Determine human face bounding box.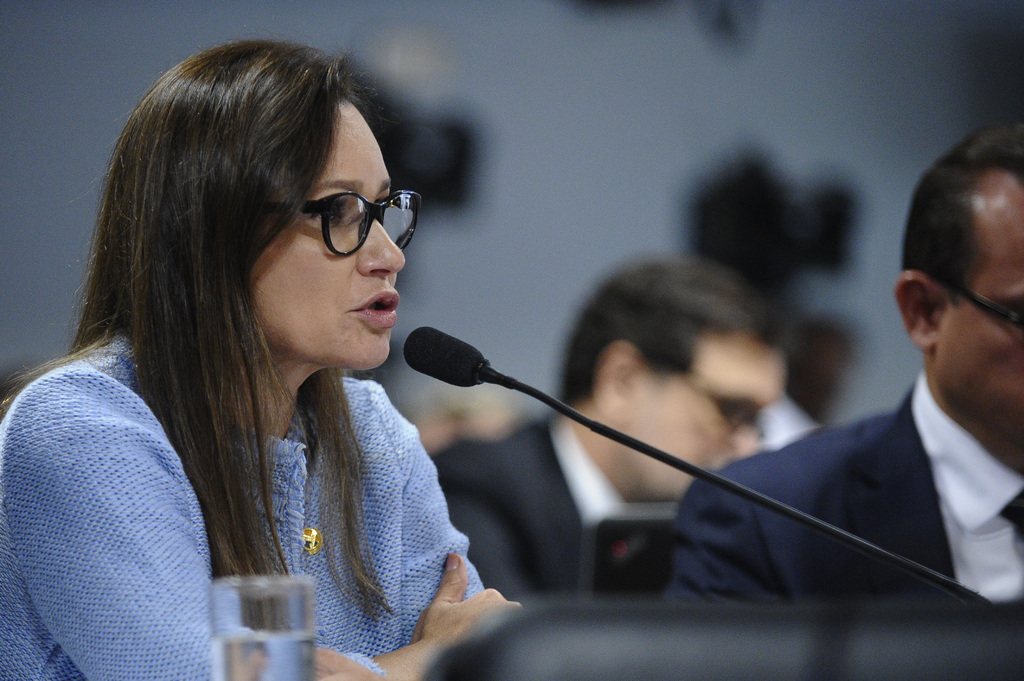
Determined: l=934, t=195, r=1023, b=467.
